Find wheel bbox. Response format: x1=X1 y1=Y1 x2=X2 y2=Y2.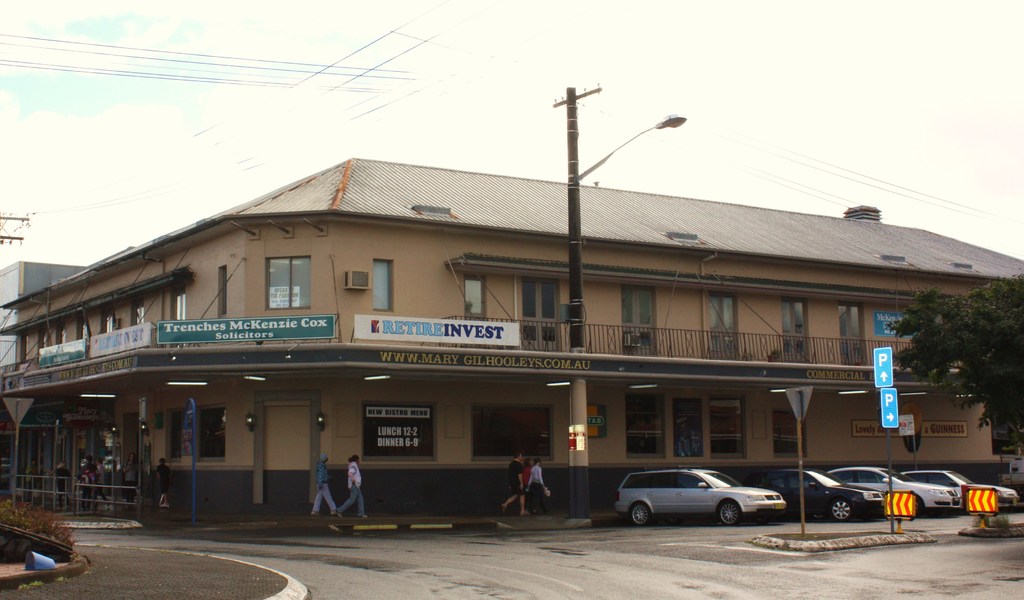
x1=831 y1=498 x2=854 y2=521.
